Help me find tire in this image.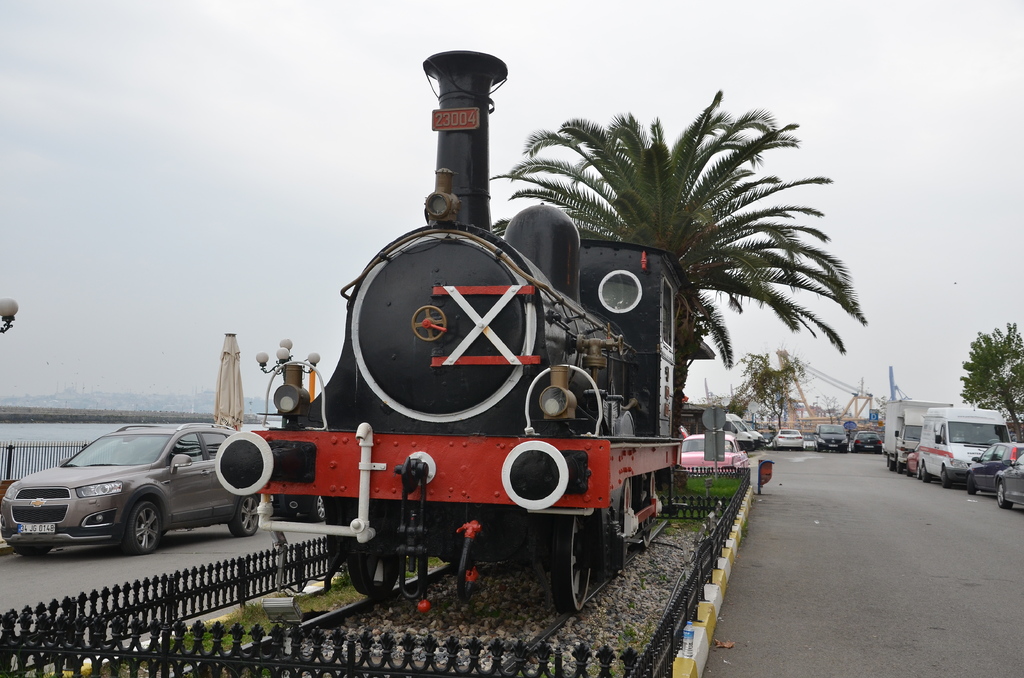
Found it: bbox=(938, 470, 951, 488).
